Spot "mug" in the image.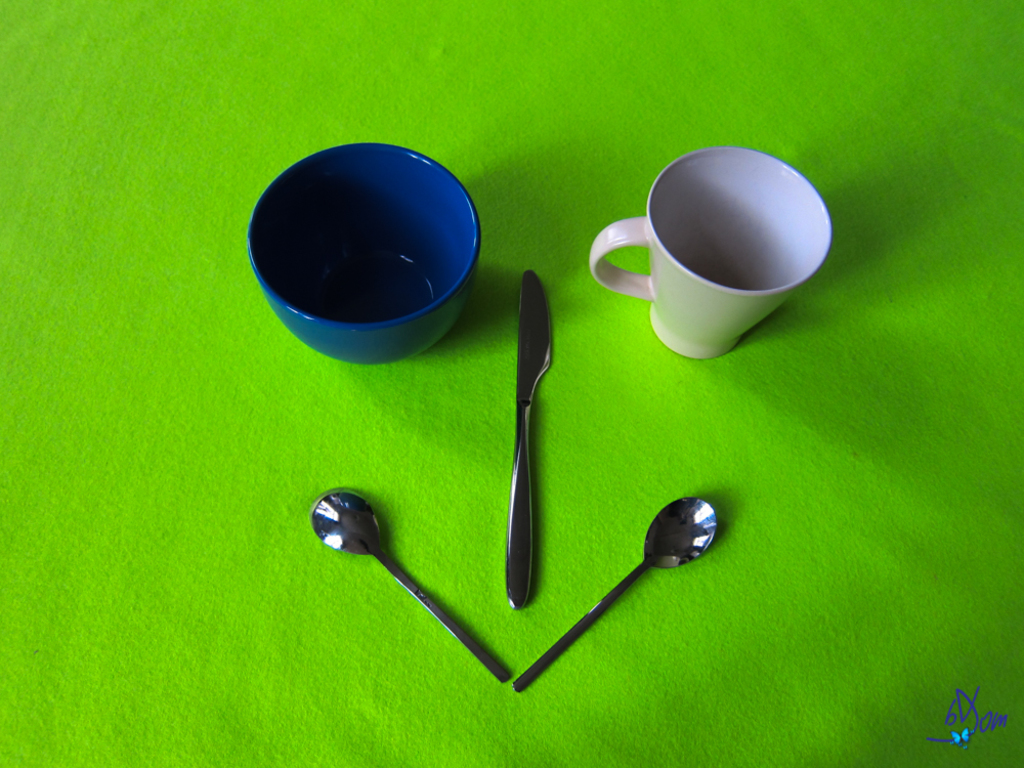
"mug" found at 587:144:833:361.
